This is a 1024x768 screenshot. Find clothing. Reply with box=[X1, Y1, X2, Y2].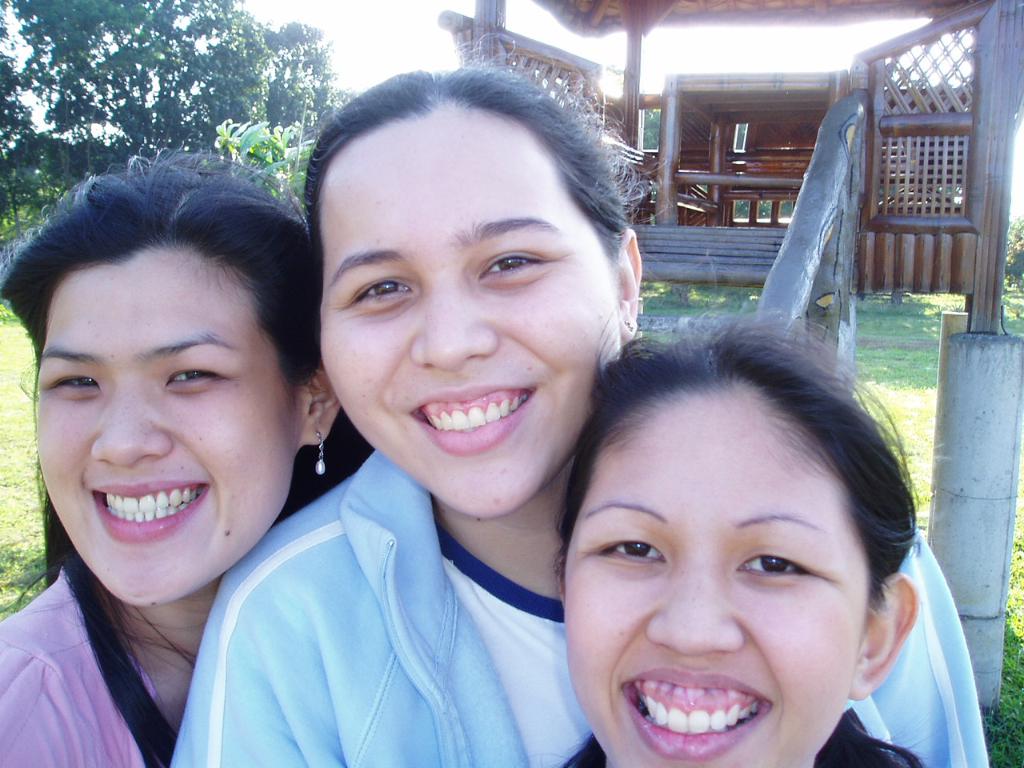
box=[567, 708, 911, 767].
